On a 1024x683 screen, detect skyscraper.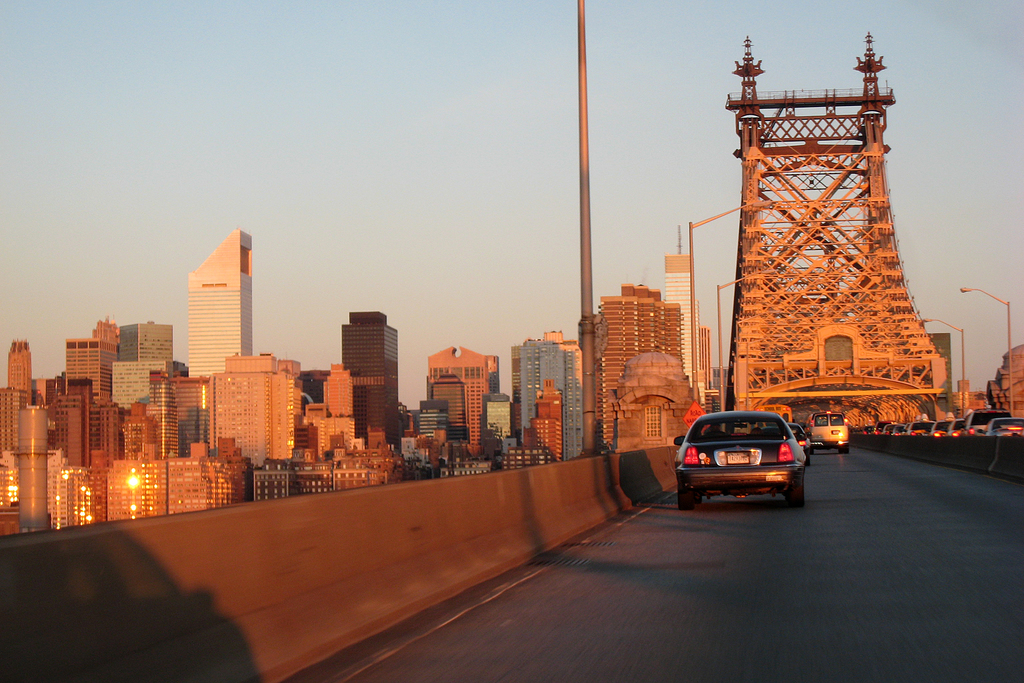
box=[7, 339, 33, 411].
